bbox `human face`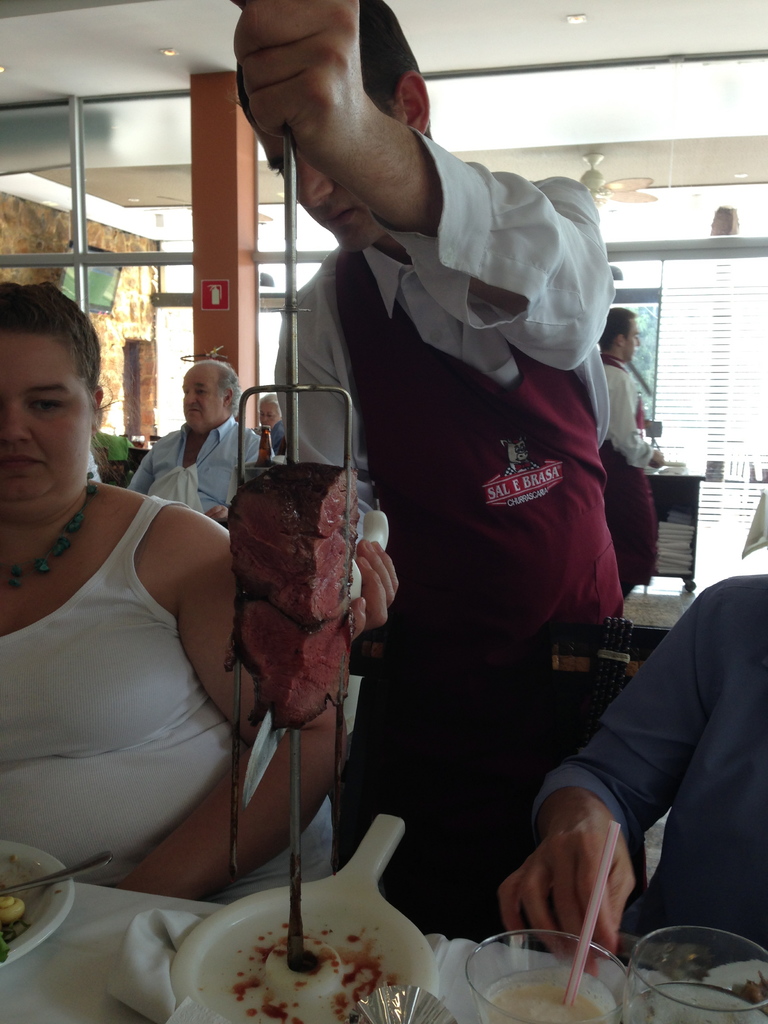
BBox(627, 323, 639, 363)
